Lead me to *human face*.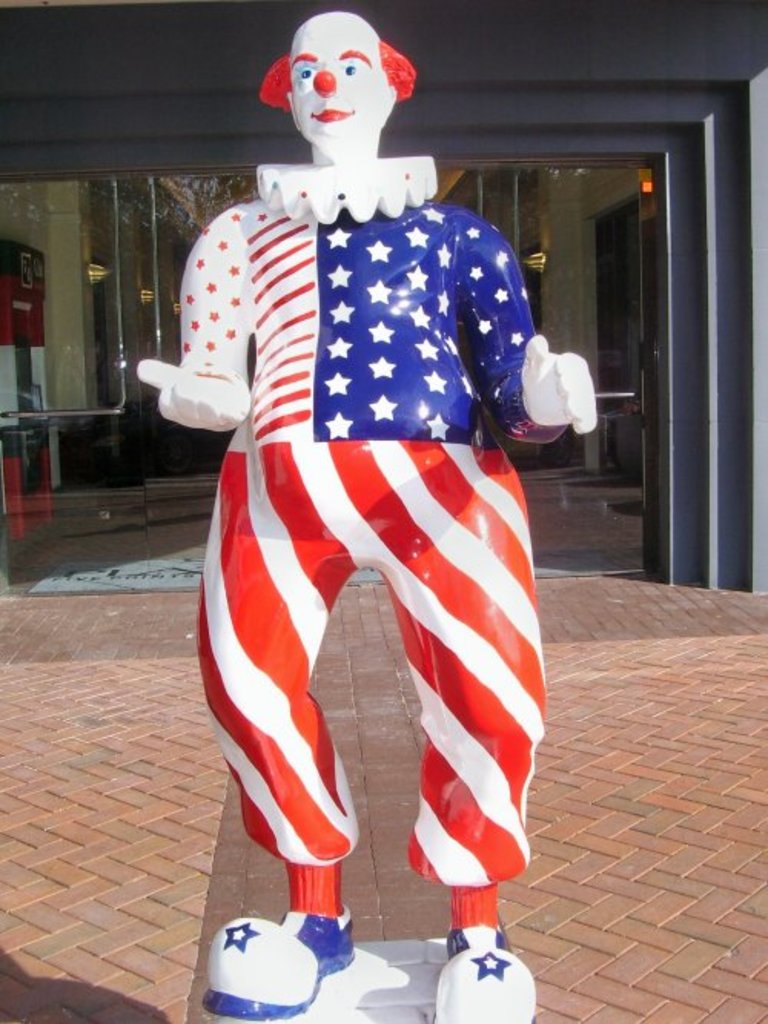
Lead to 289/14/389/143.
